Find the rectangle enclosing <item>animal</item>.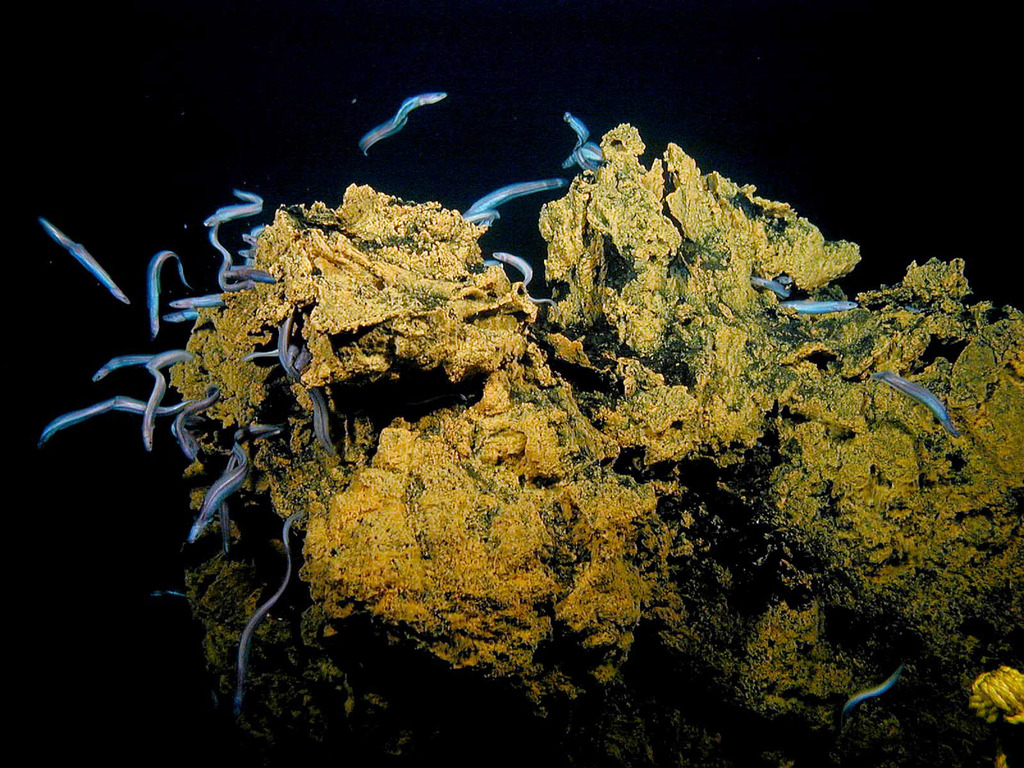
780 298 861 315.
